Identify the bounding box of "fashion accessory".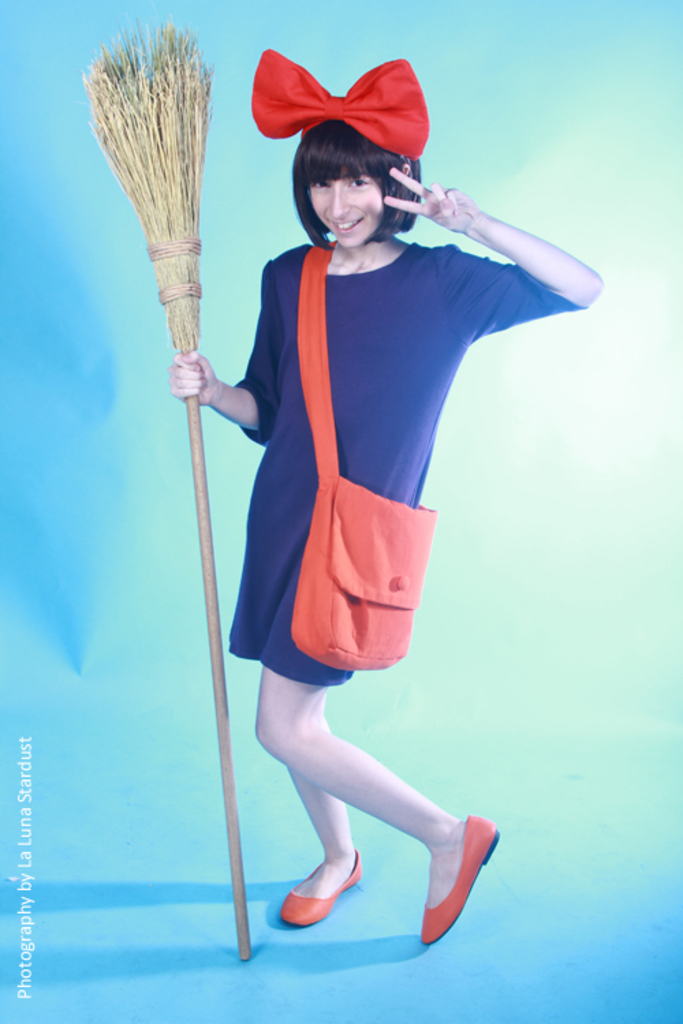
(left=288, top=238, right=443, bottom=683).
